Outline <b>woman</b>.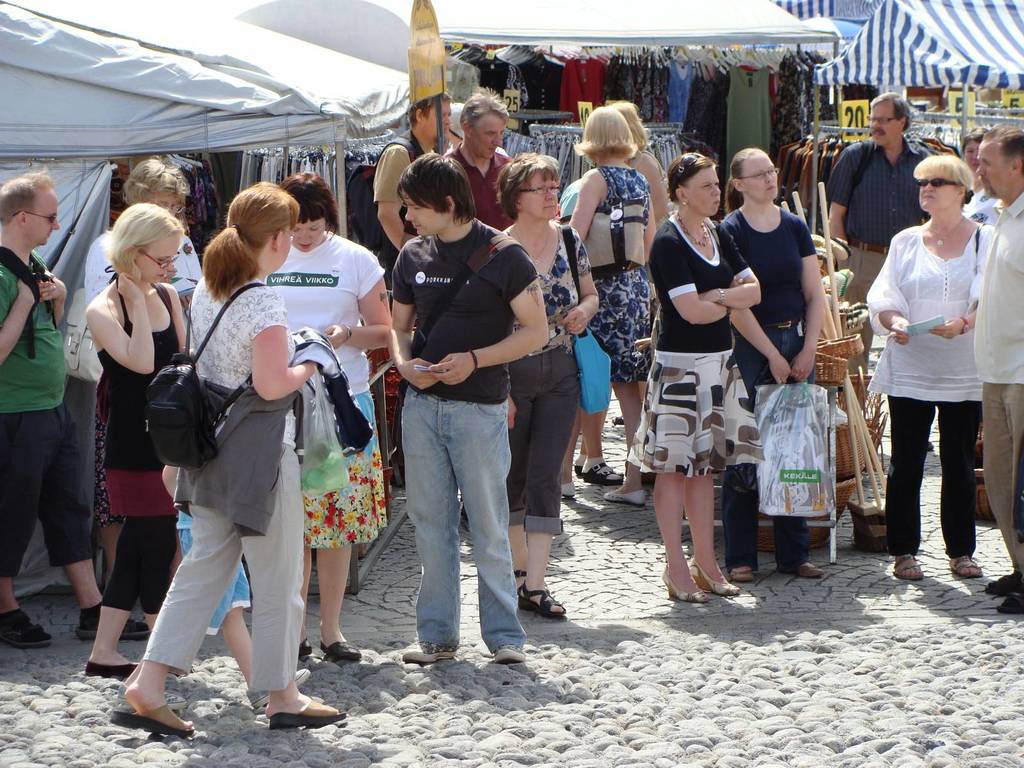
Outline: select_region(628, 155, 765, 607).
